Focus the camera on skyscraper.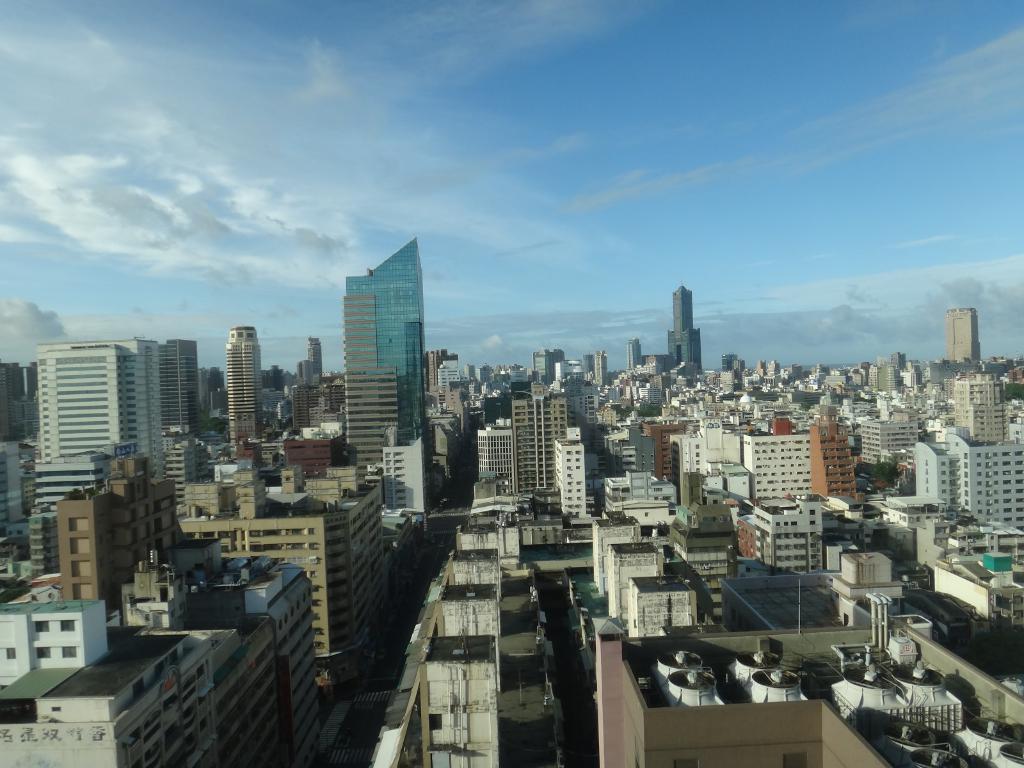
Focus region: region(47, 446, 193, 628).
